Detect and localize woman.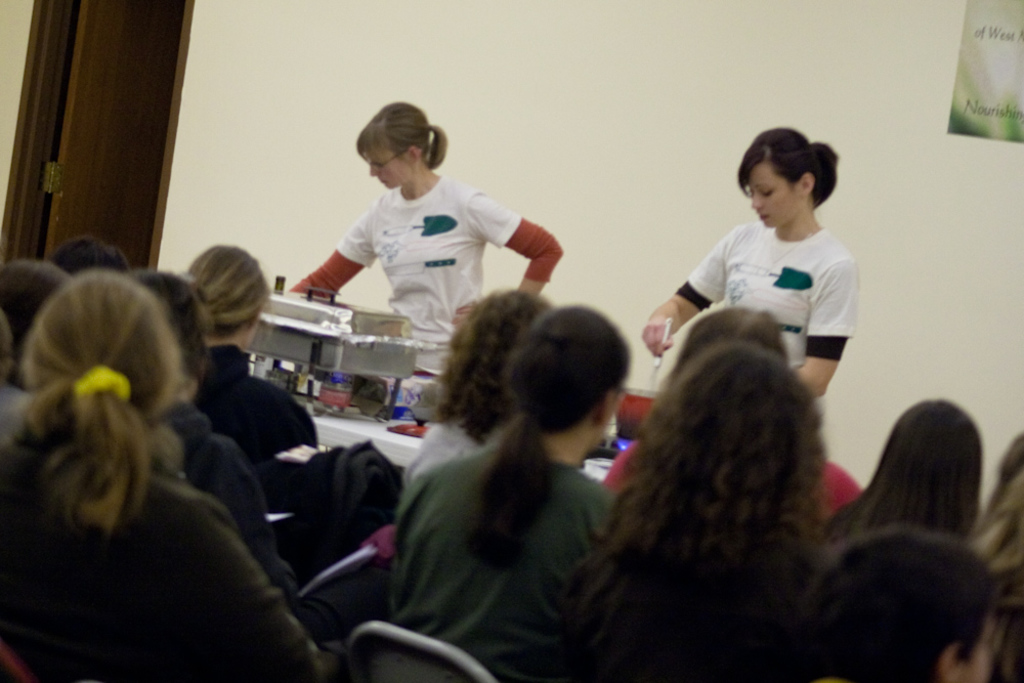
Localized at rect(370, 299, 631, 682).
